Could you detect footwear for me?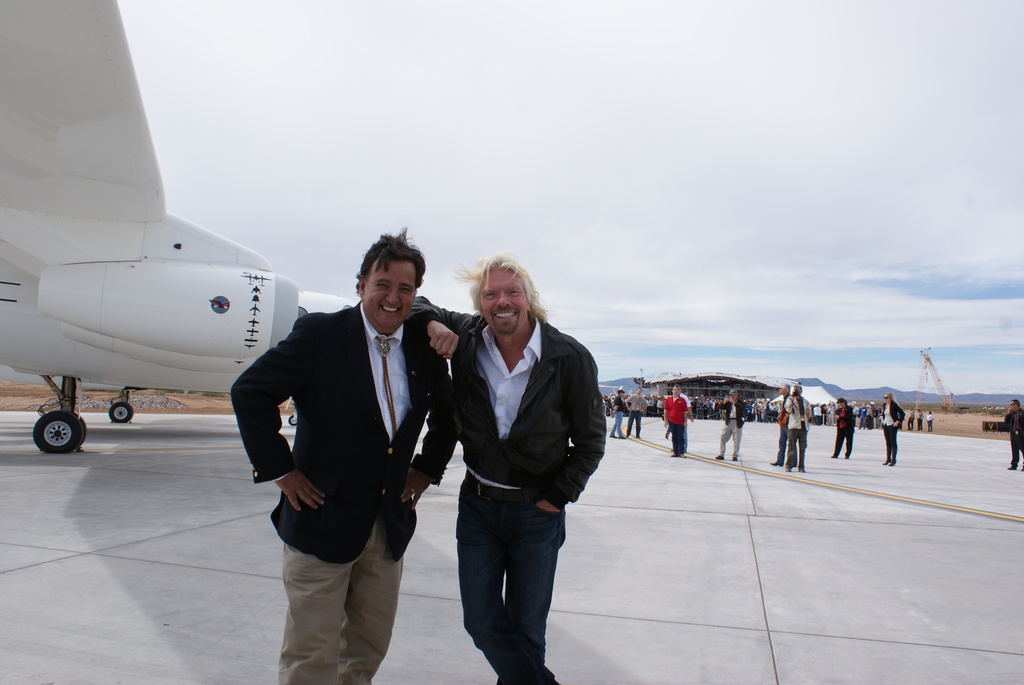
Detection result: (x1=829, y1=453, x2=838, y2=457).
